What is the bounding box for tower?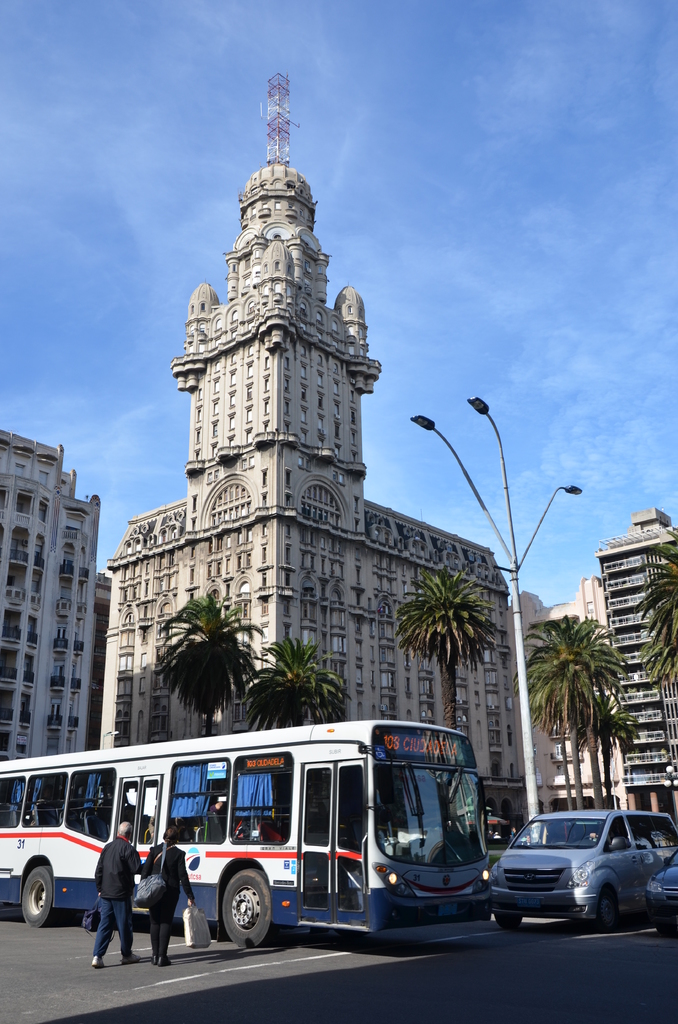
[117,61,492,730].
